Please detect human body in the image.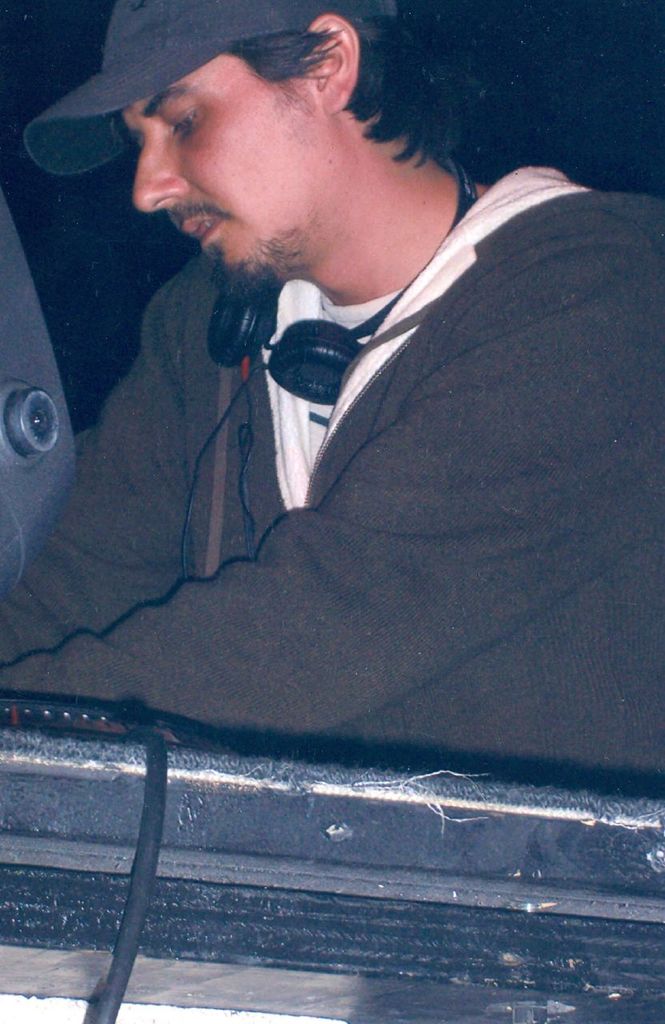
left=7, top=72, right=649, bottom=937.
